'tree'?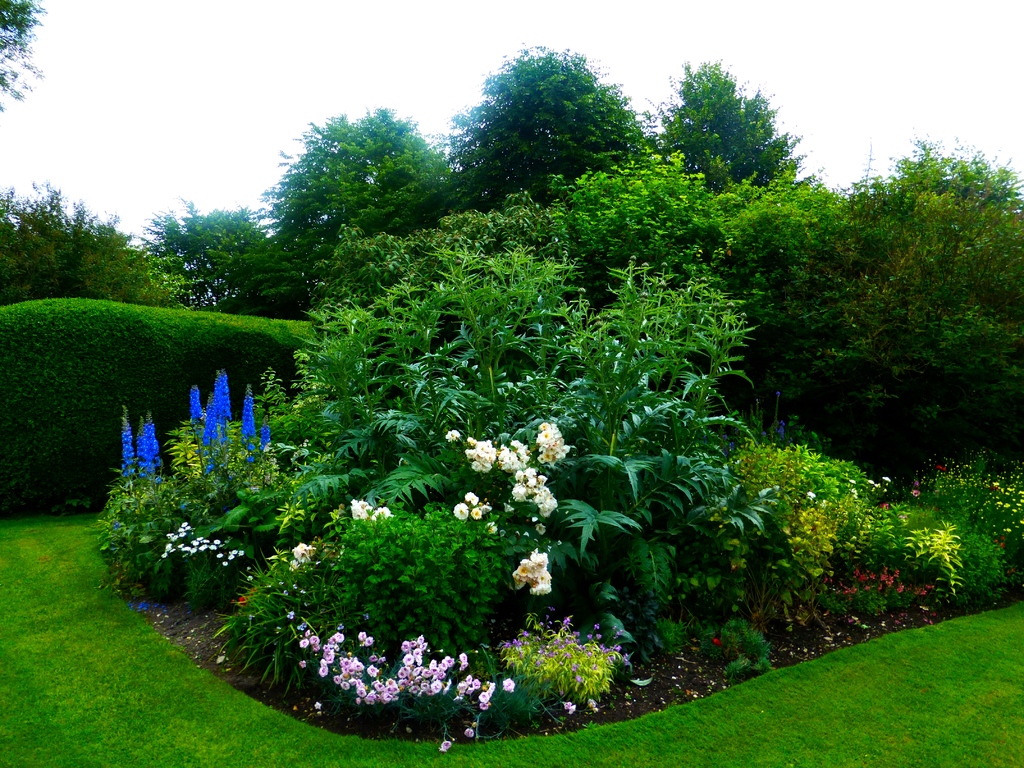
x1=0, y1=0, x2=44, y2=111
